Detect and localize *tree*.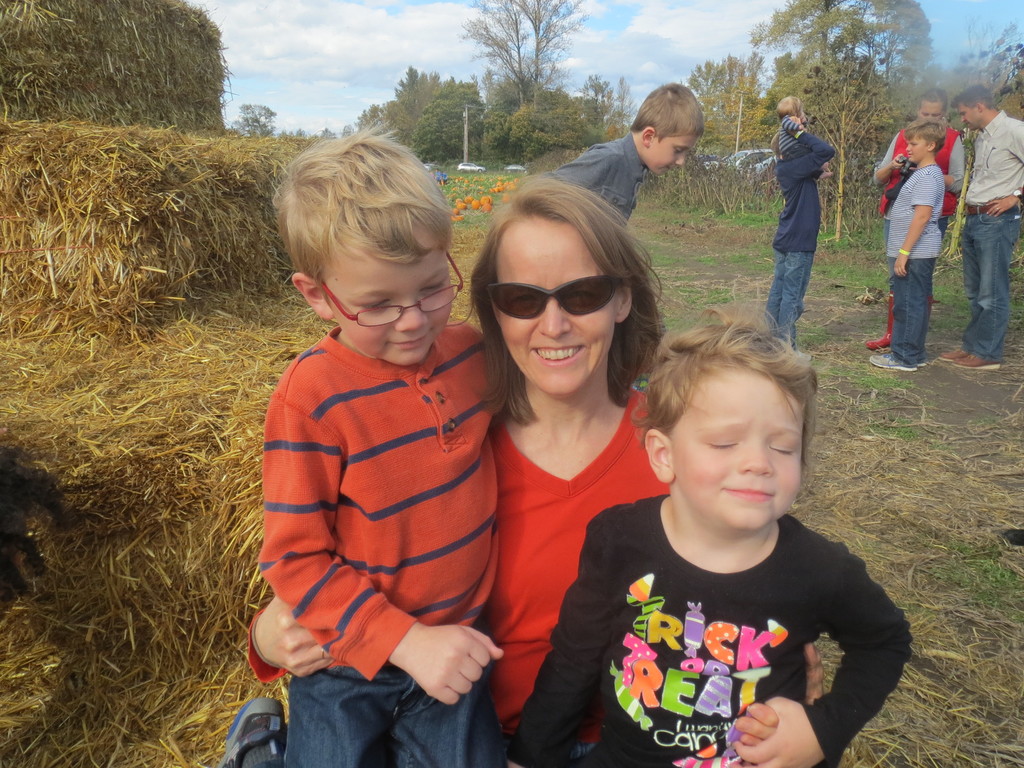
Localized at (457, 0, 536, 104).
